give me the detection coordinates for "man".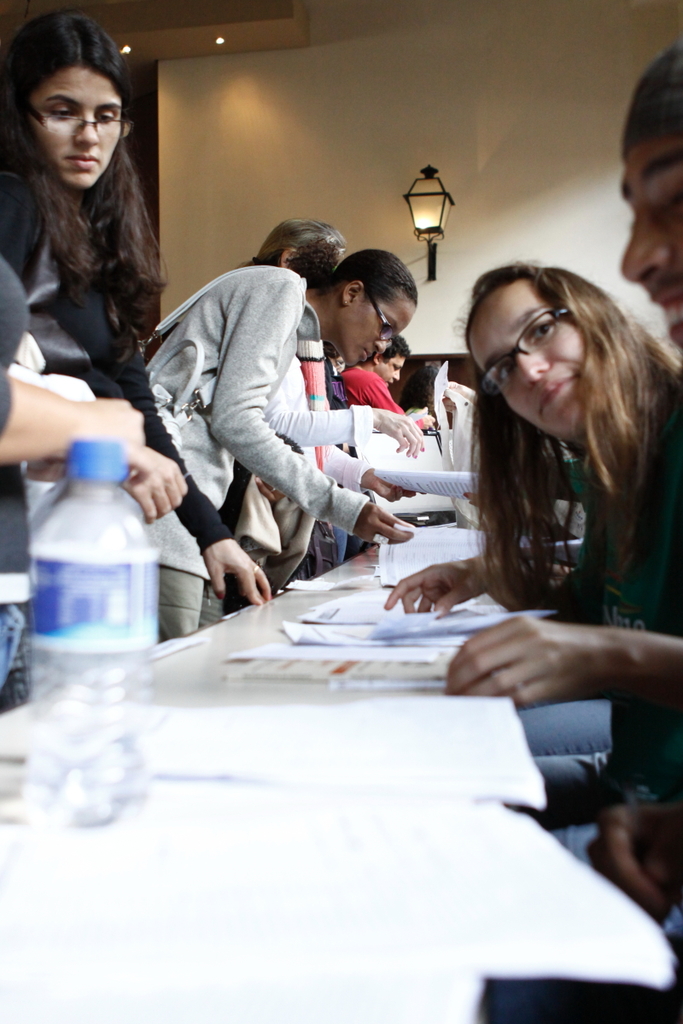
left=342, top=334, right=437, bottom=456.
